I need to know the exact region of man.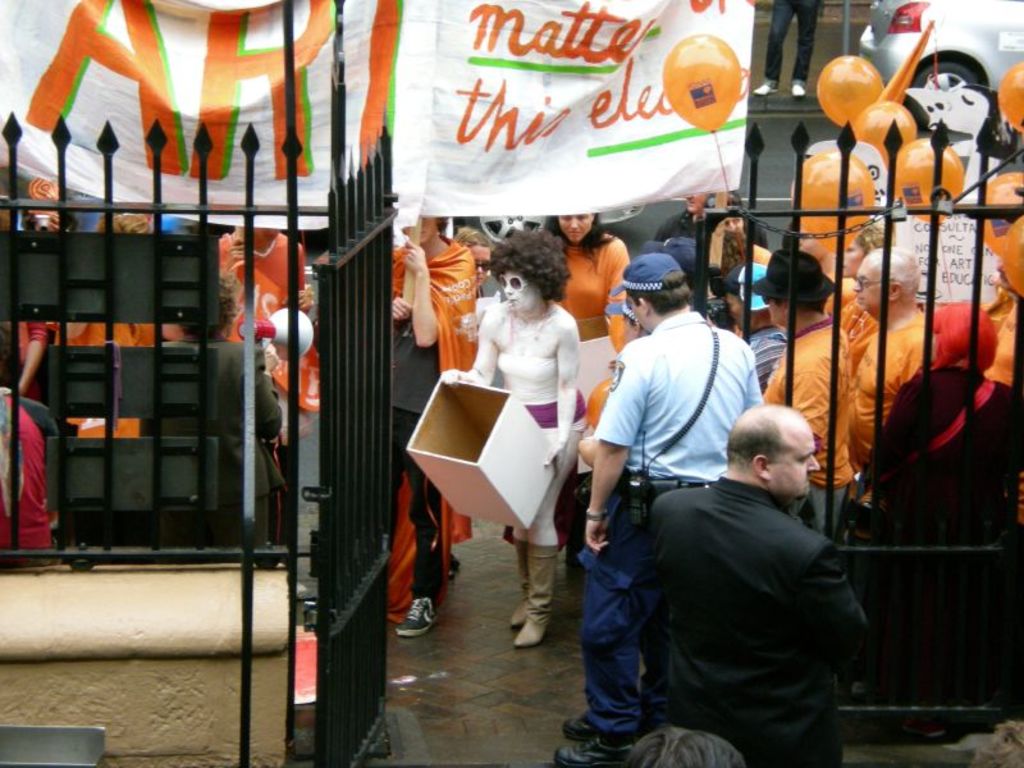
Region: left=842, top=242, right=936, bottom=480.
